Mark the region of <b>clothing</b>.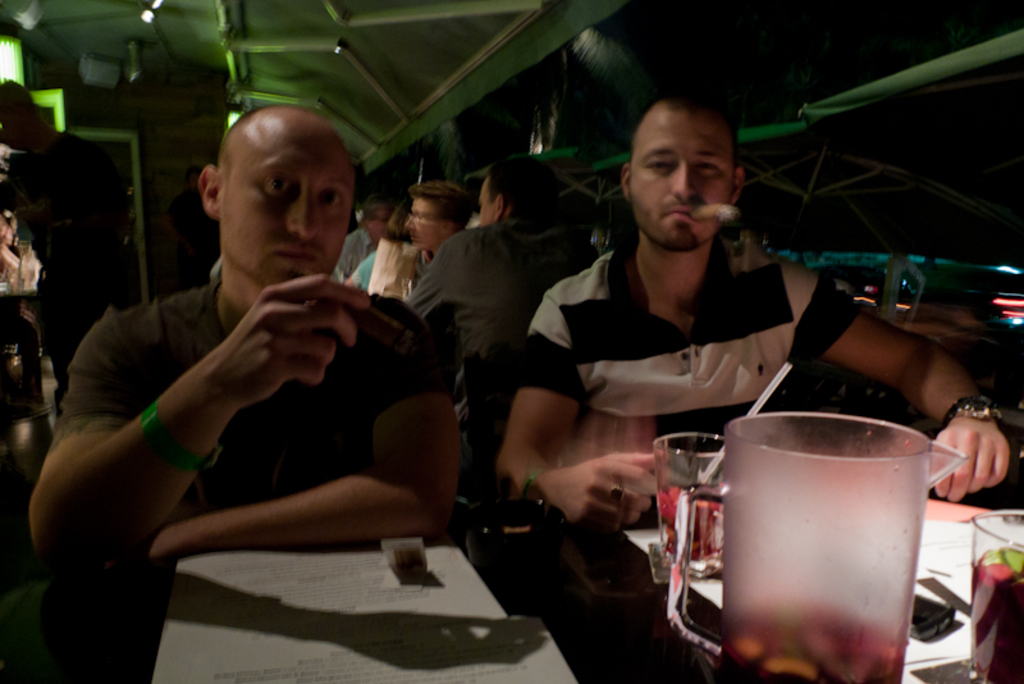
Region: {"x1": 522, "y1": 216, "x2": 799, "y2": 418}.
